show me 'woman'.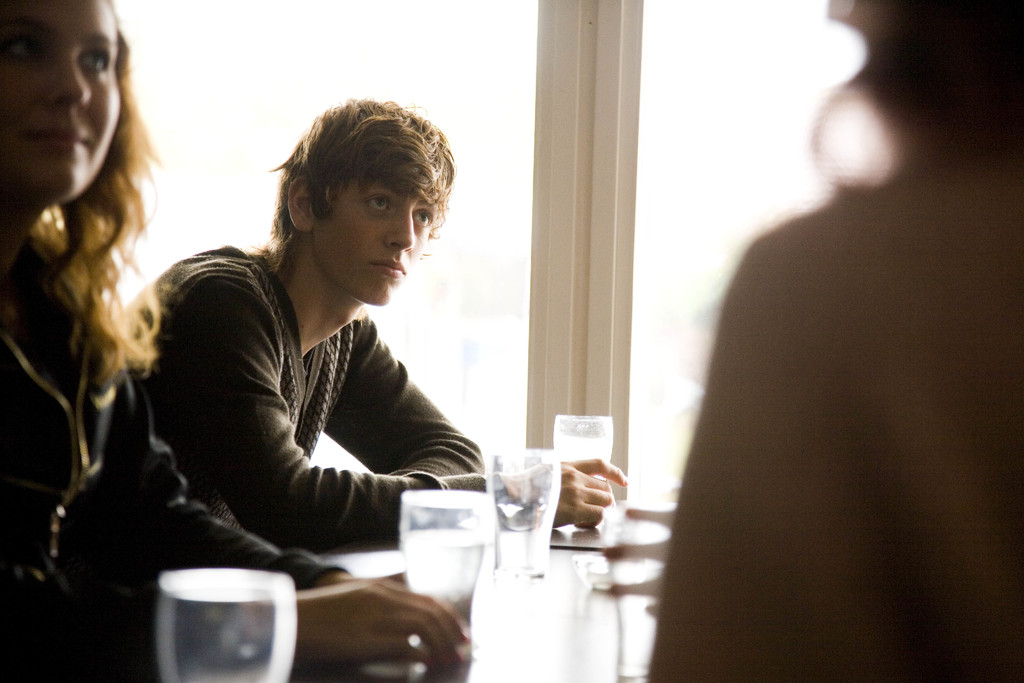
'woman' is here: (x1=0, y1=0, x2=463, y2=682).
